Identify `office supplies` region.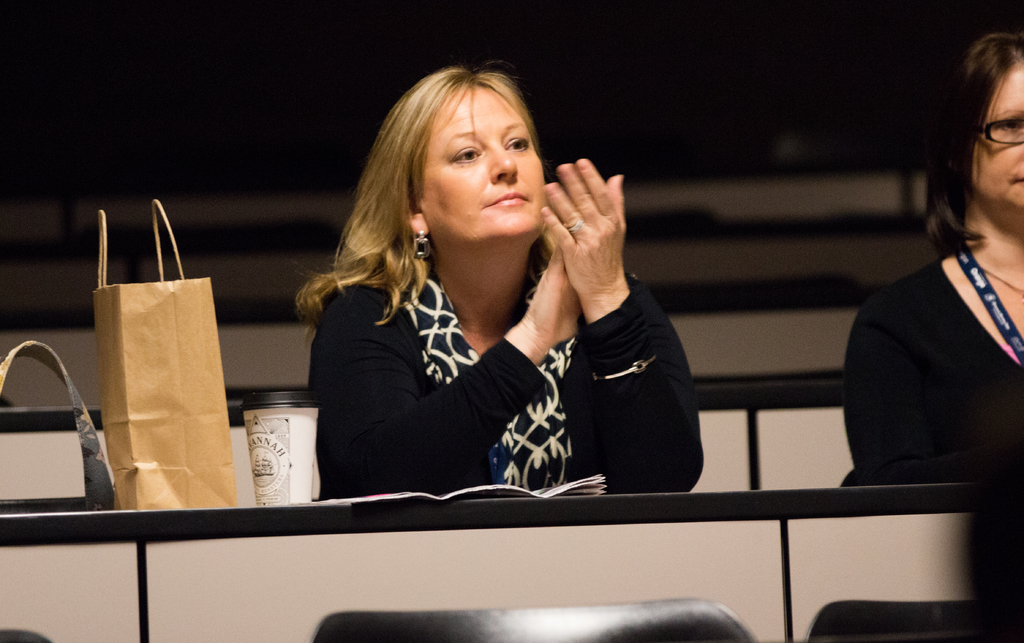
Region: {"left": 5, "top": 281, "right": 731, "bottom": 407}.
